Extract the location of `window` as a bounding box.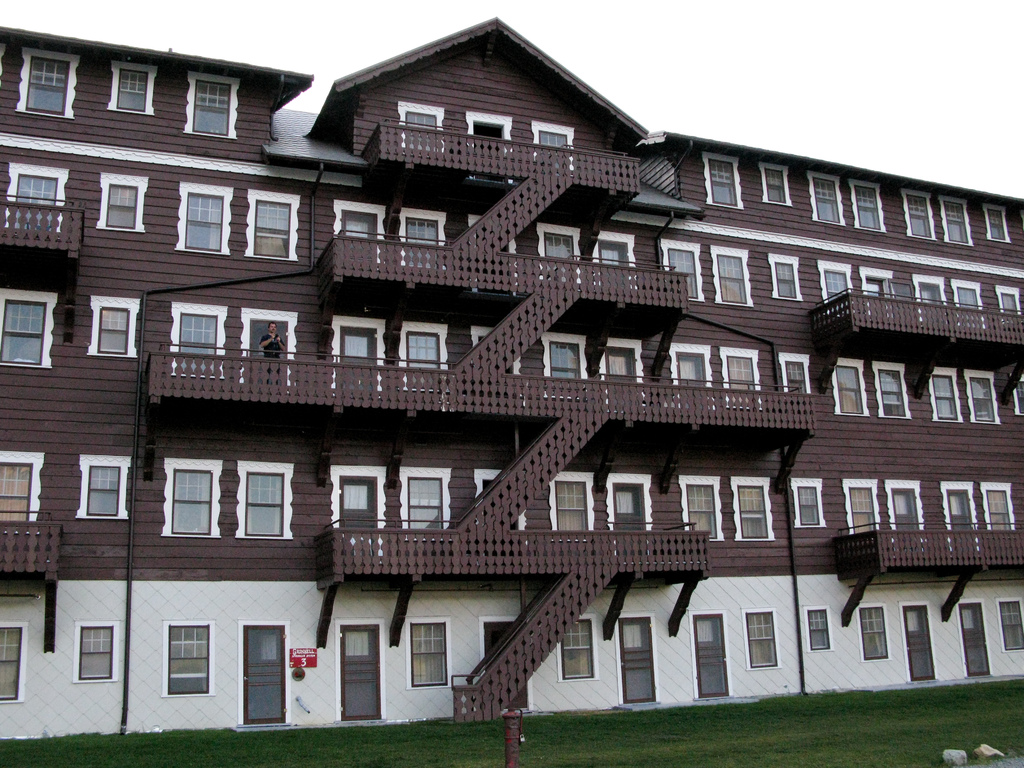
[left=183, top=67, right=241, bottom=142].
